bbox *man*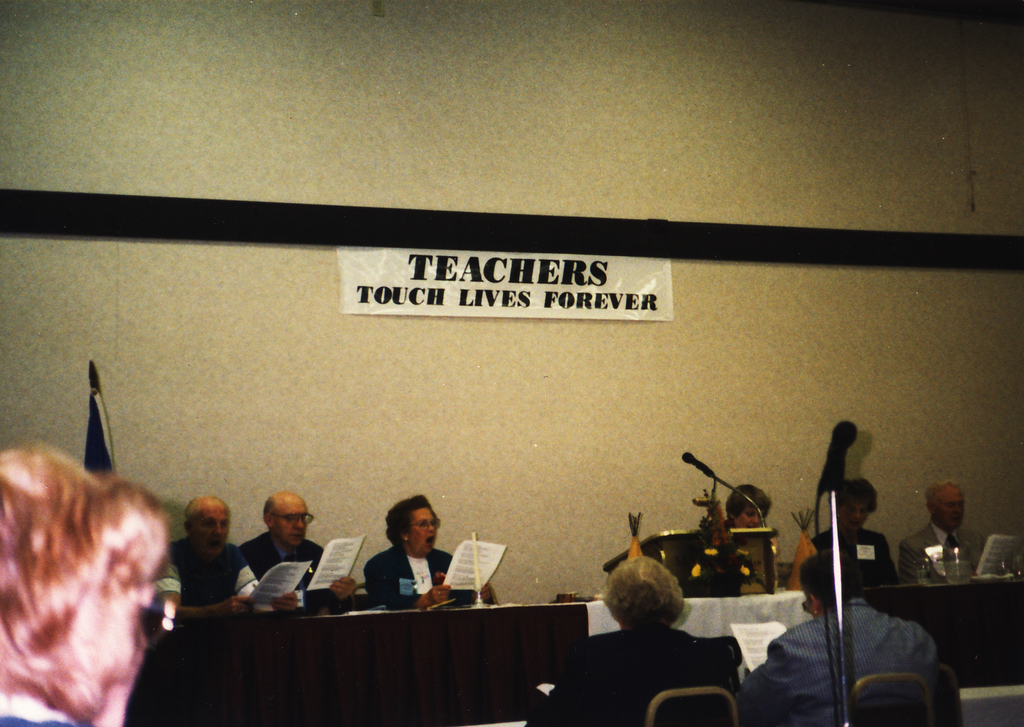
(734,547,941,726)
